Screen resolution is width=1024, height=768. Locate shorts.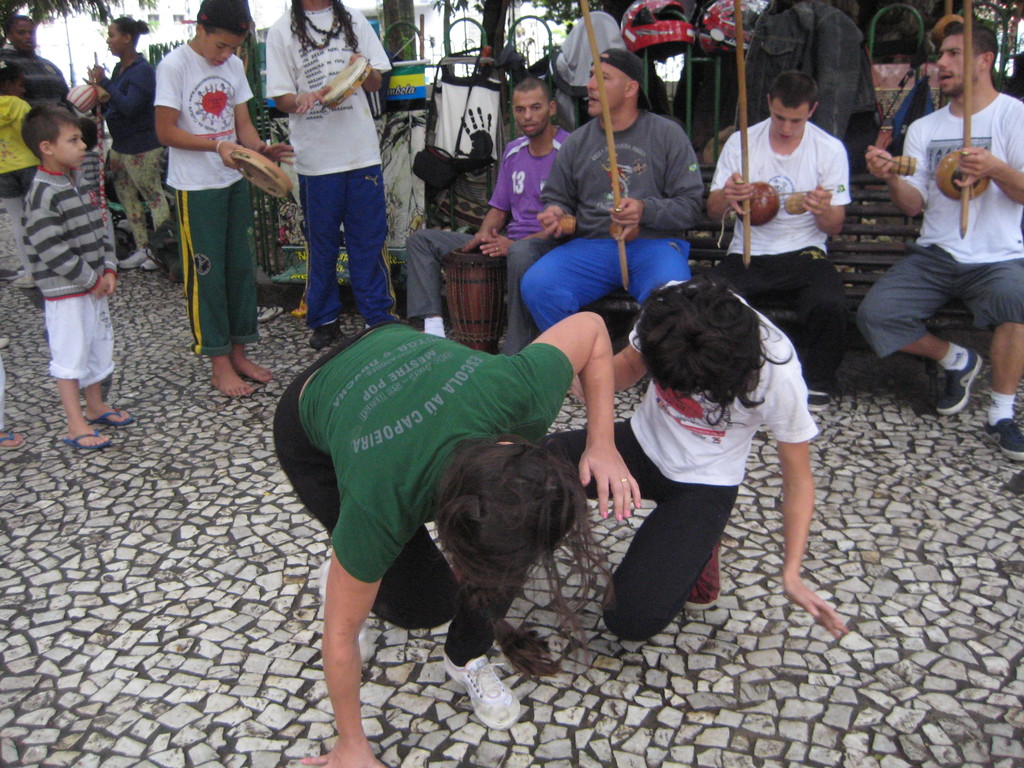
x1=42 y1=296 x2=116 y2=388.
